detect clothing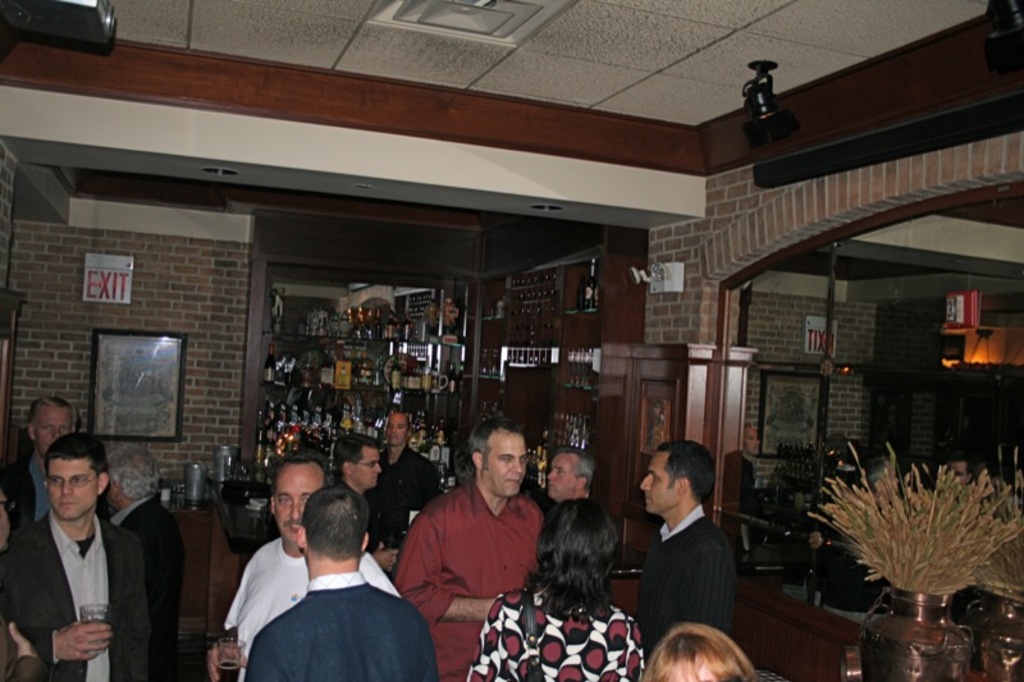
region(367, 439, 440, 553)
